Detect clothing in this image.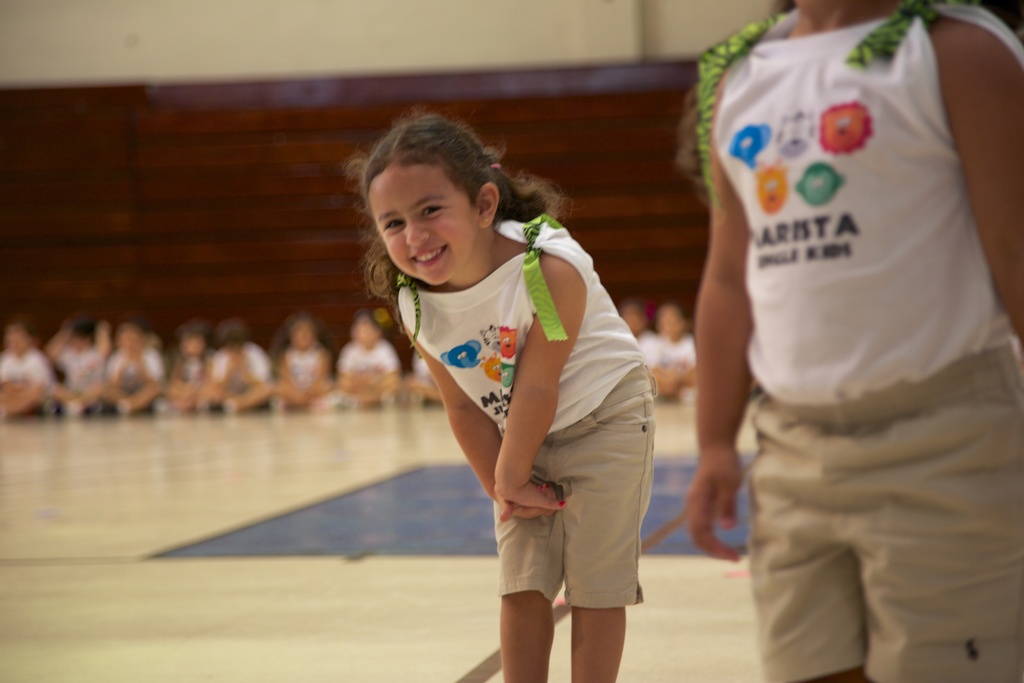
Detection: select_region(714, 0, 1023, 682).
